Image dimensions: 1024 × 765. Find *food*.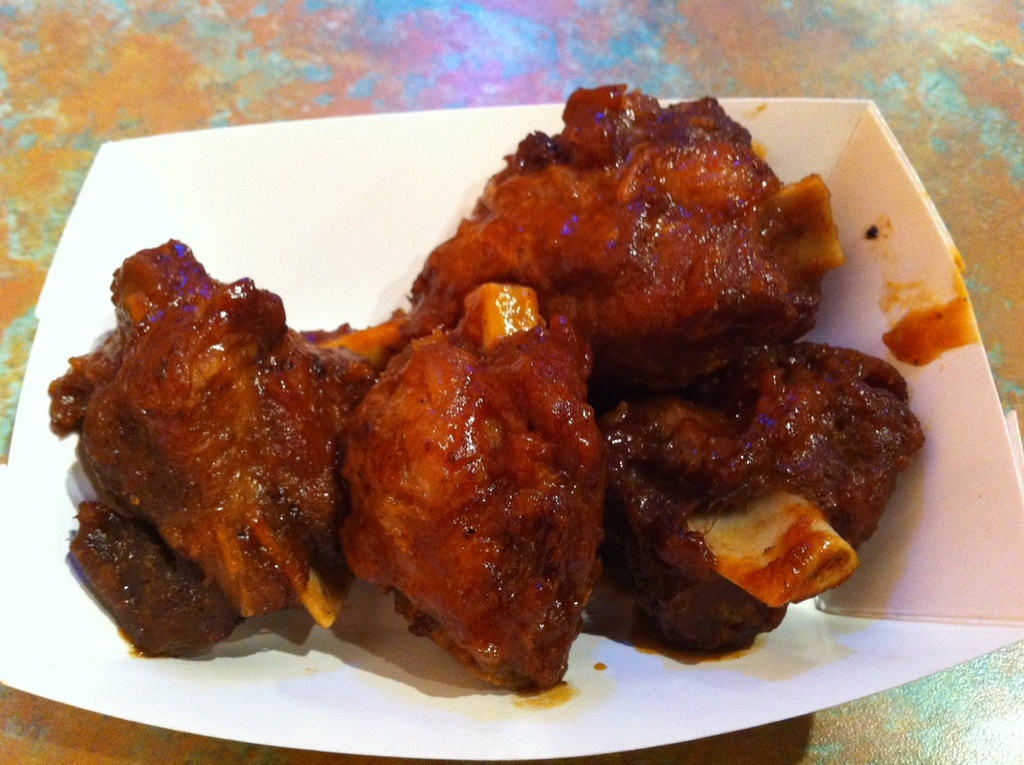
<region>44, 81, 976, 692</region>.
